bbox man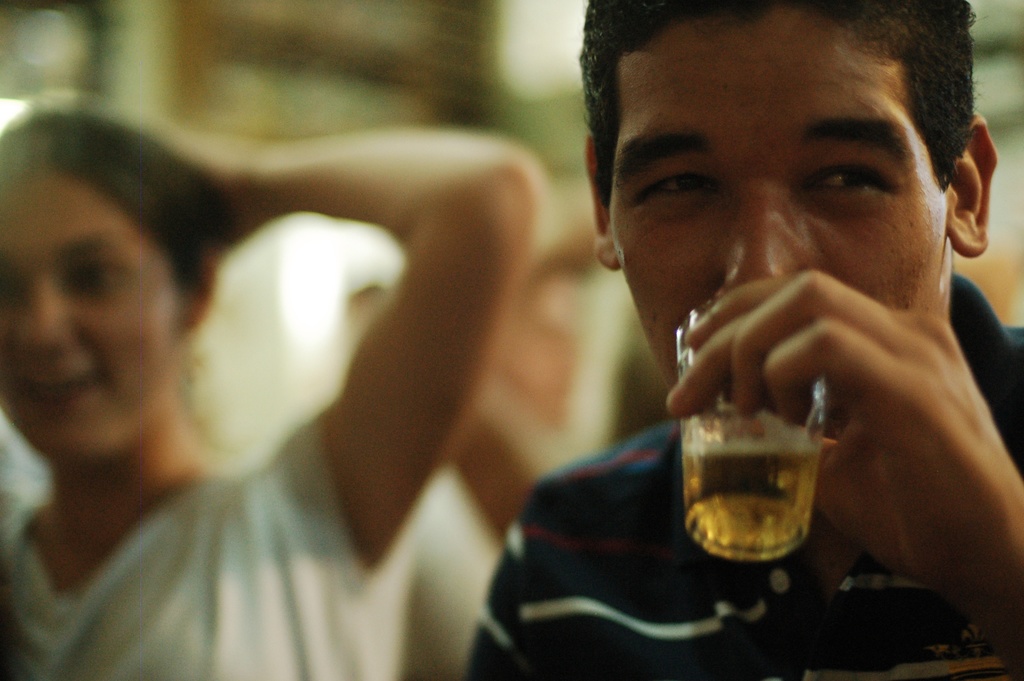
(460,0,1023,680)
